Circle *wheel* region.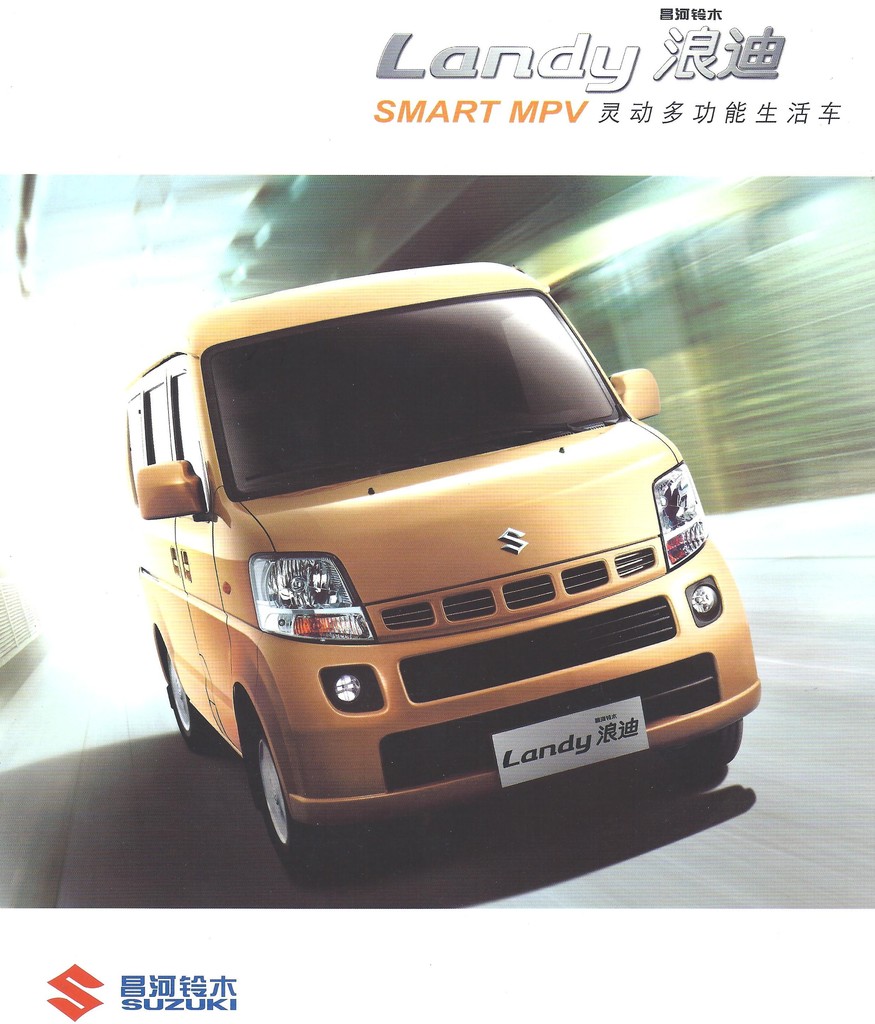
Region: select_region(668, 723, 744, 767).
